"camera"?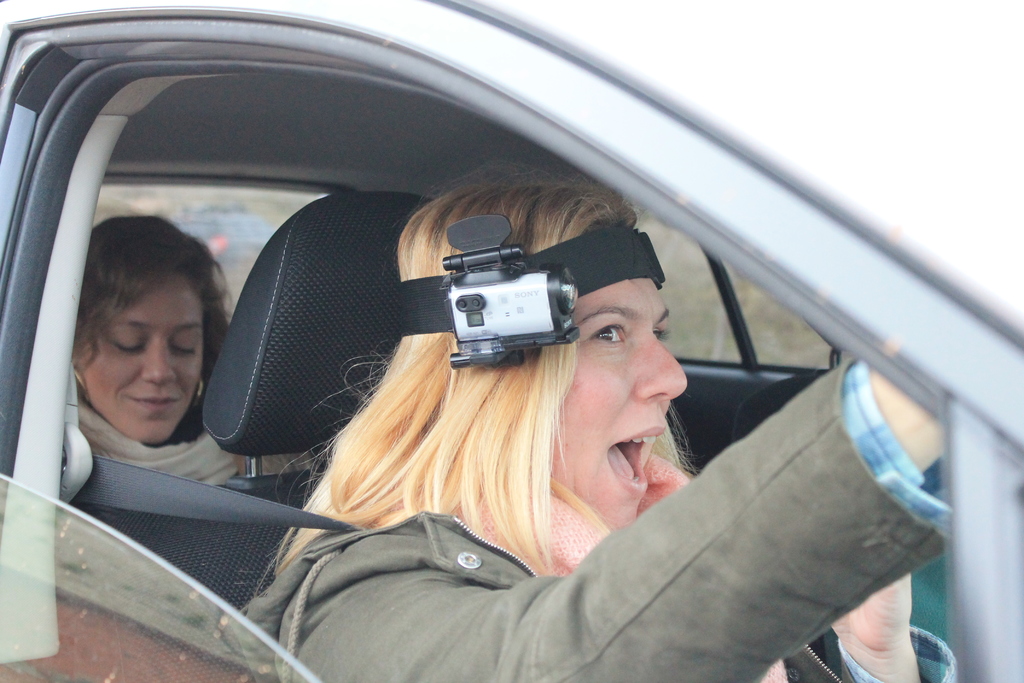
bbox=(443, 214, 581, 366)
